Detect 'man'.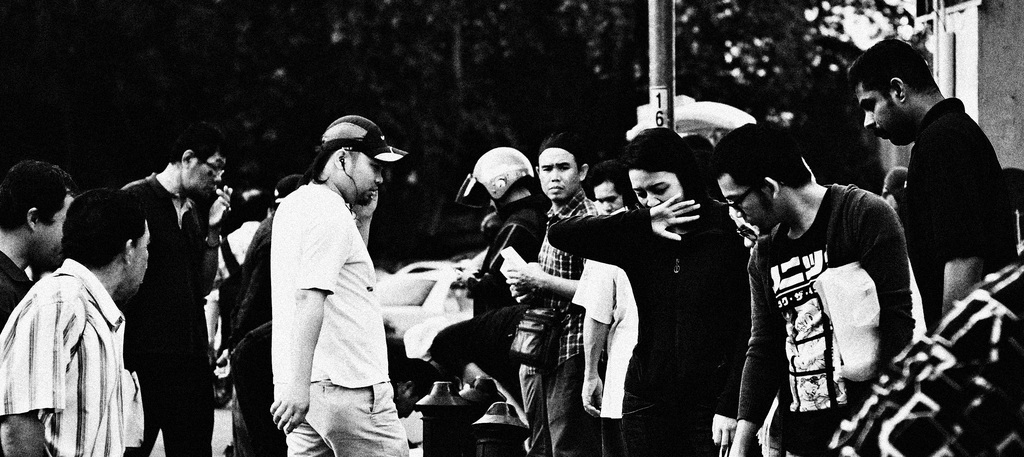
Detected at BBox(563, 161, 646, 456).
